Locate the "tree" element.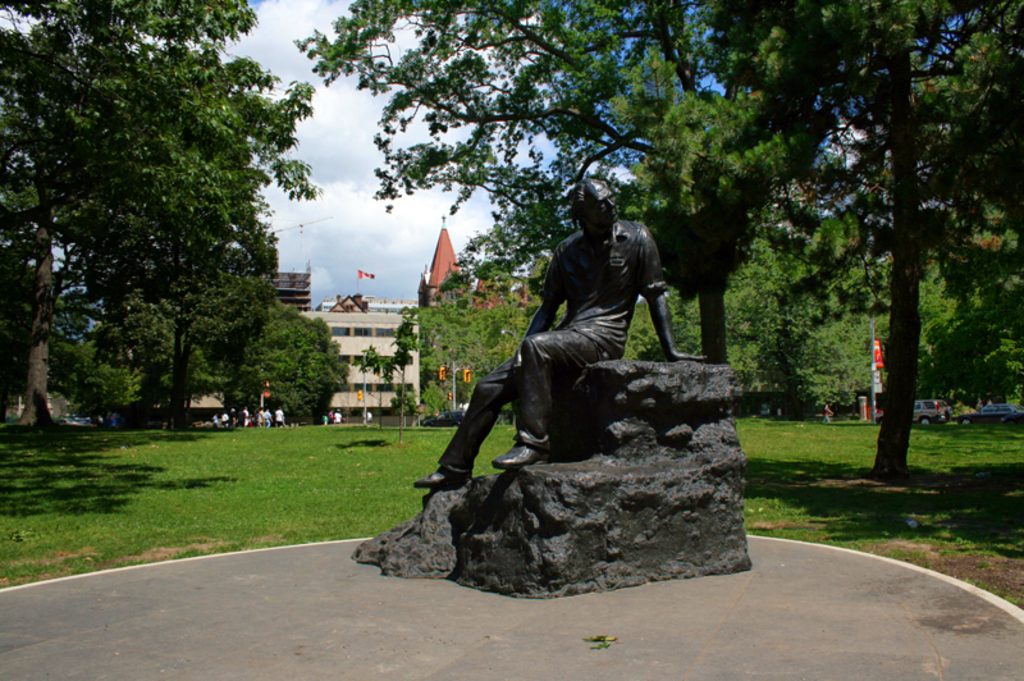
Element bbox: x1=52, y1=228, x2=157, y2=447.
